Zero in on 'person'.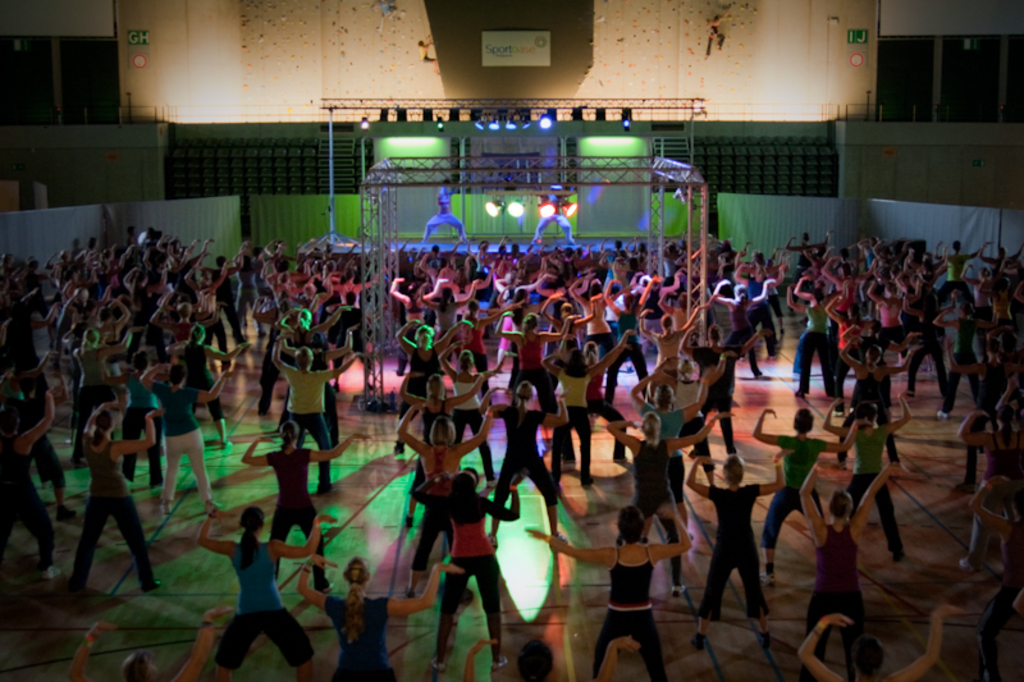
Zeroed in: pyautogui.locateOnScreen(685, 453, 782, 651).
